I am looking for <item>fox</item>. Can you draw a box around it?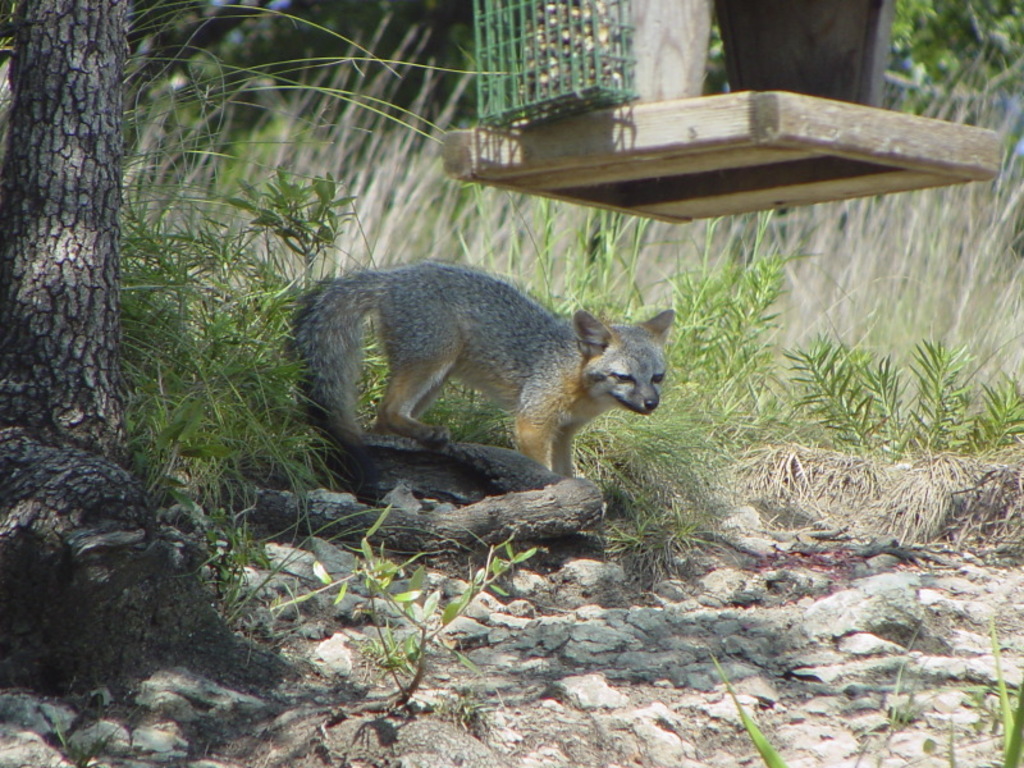
Sure, the bounding box is (x1=283, y1=251, x2=678, y2=493).
